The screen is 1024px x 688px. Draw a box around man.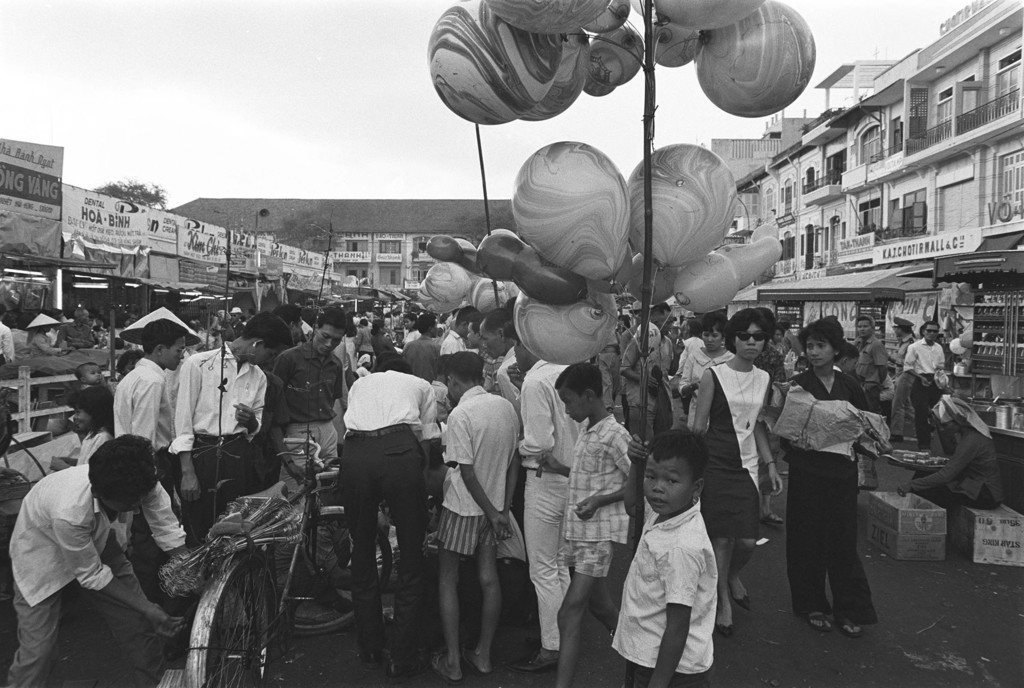
<region>508, 327, 588, 666</region>.
